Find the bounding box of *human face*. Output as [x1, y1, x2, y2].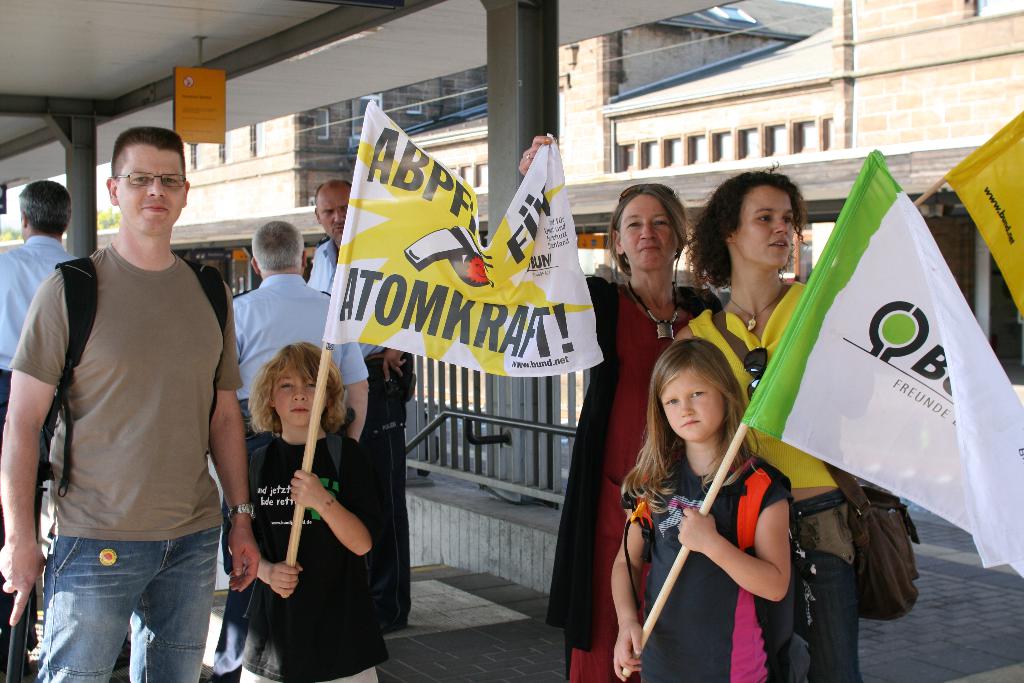
[269, 355, 325, 429].
